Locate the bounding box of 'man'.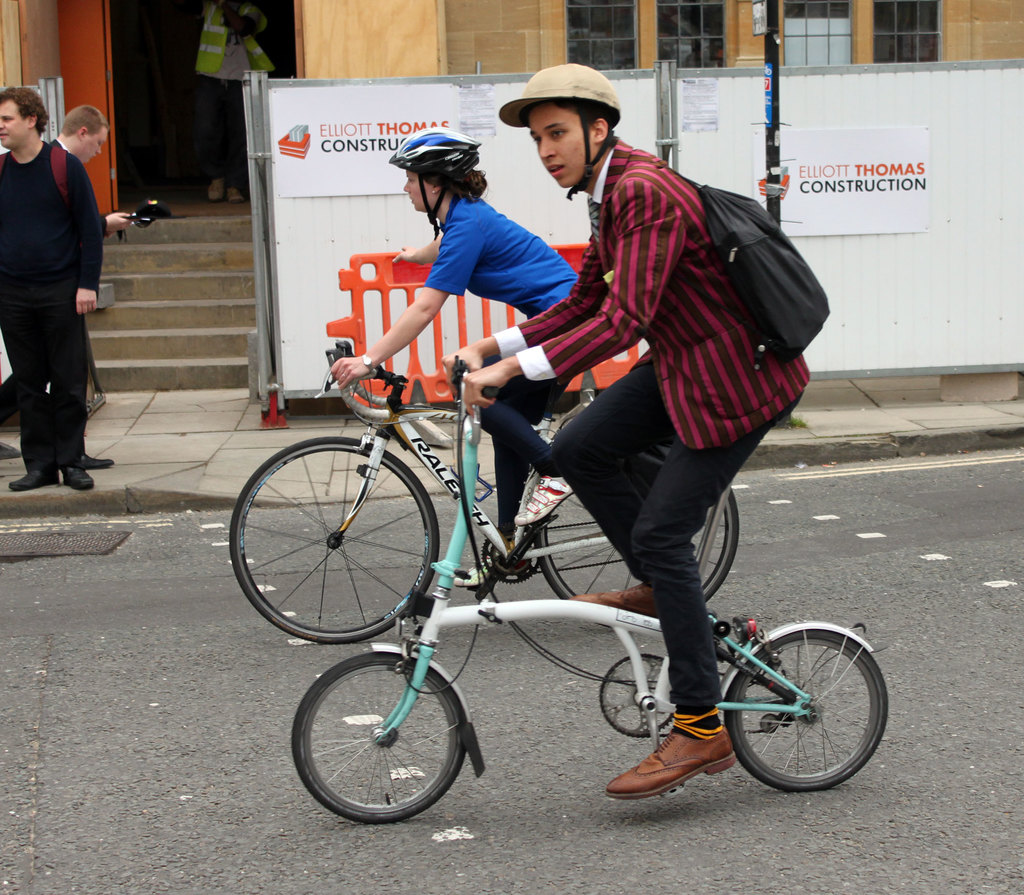
Bounding box: (191, 0, 276, 214).
